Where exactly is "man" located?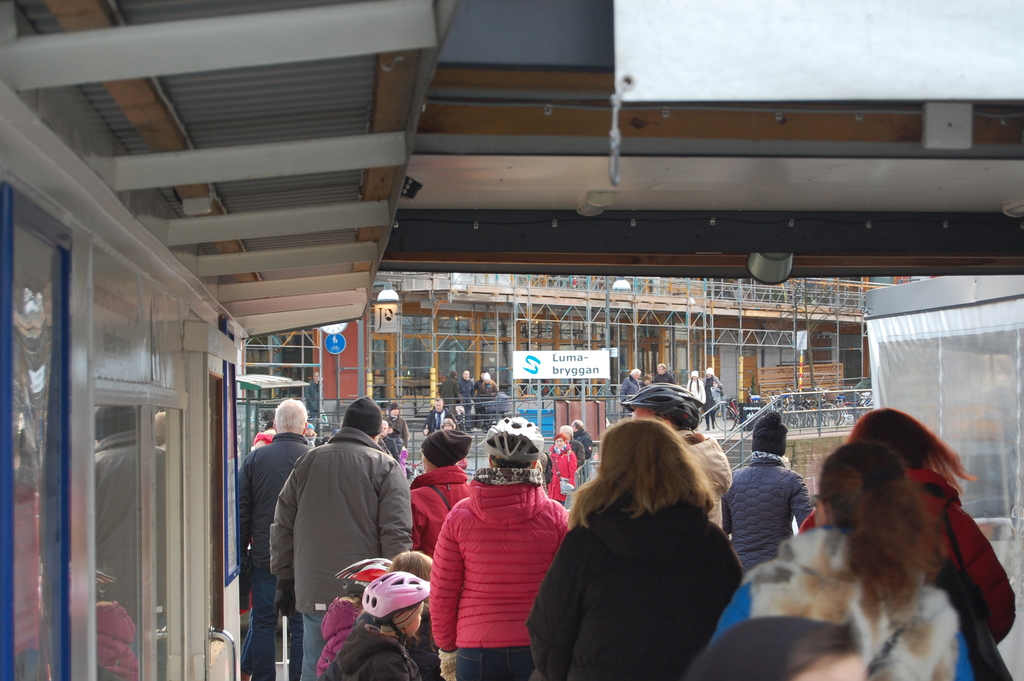
Its bounding box is (238,397,317,680).
